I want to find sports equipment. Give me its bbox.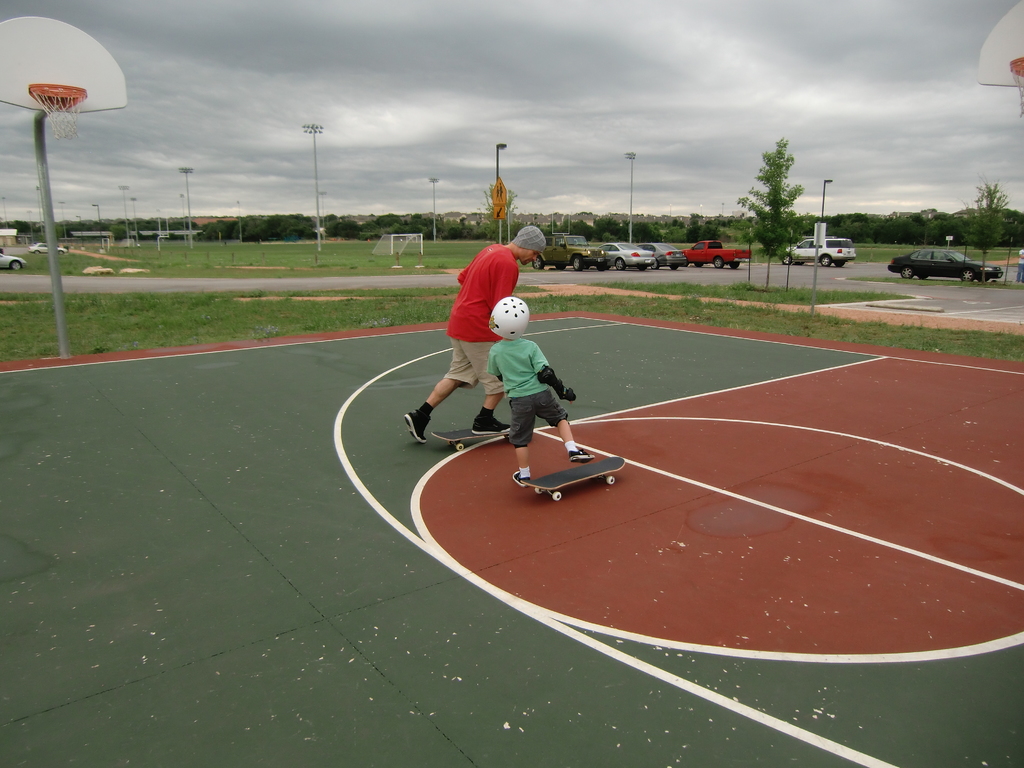
region(424, 430, 516, 455).
